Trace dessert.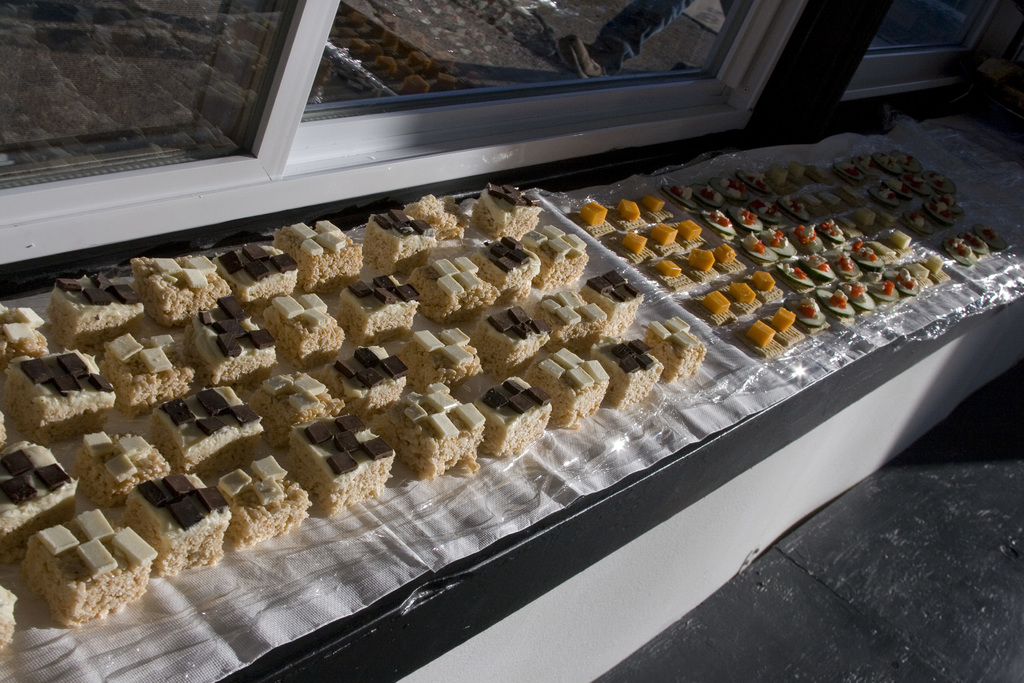
Traced to detection(404, 327, 481, 386).
